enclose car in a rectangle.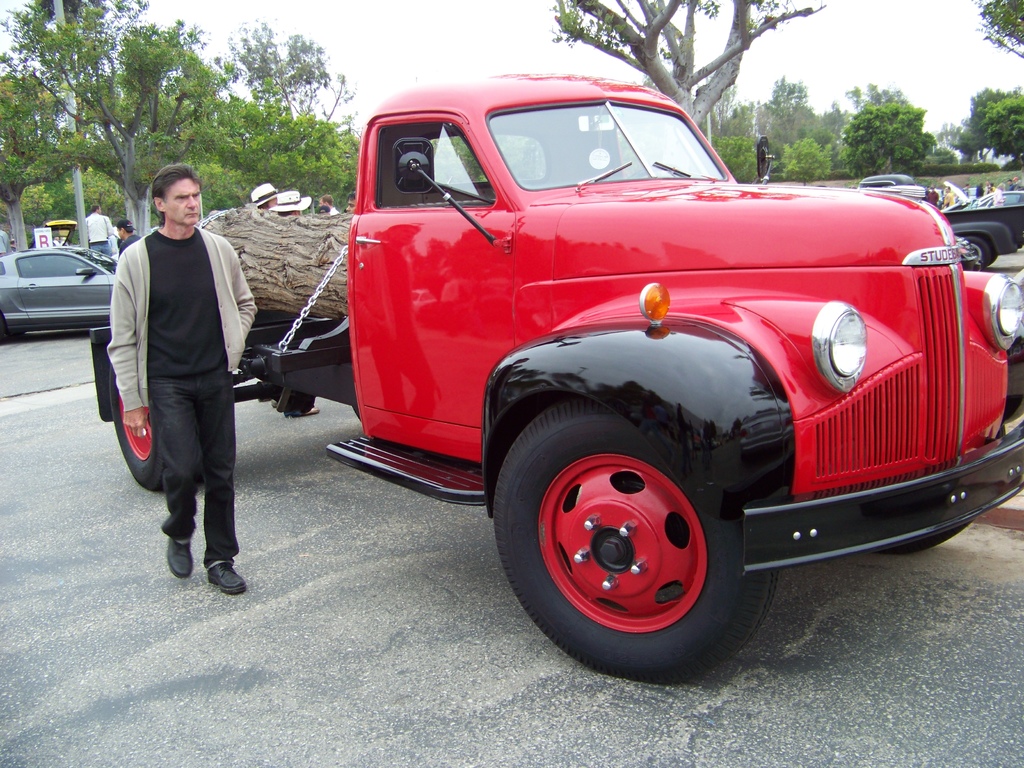
<box>967,191,1023,207</box>.
